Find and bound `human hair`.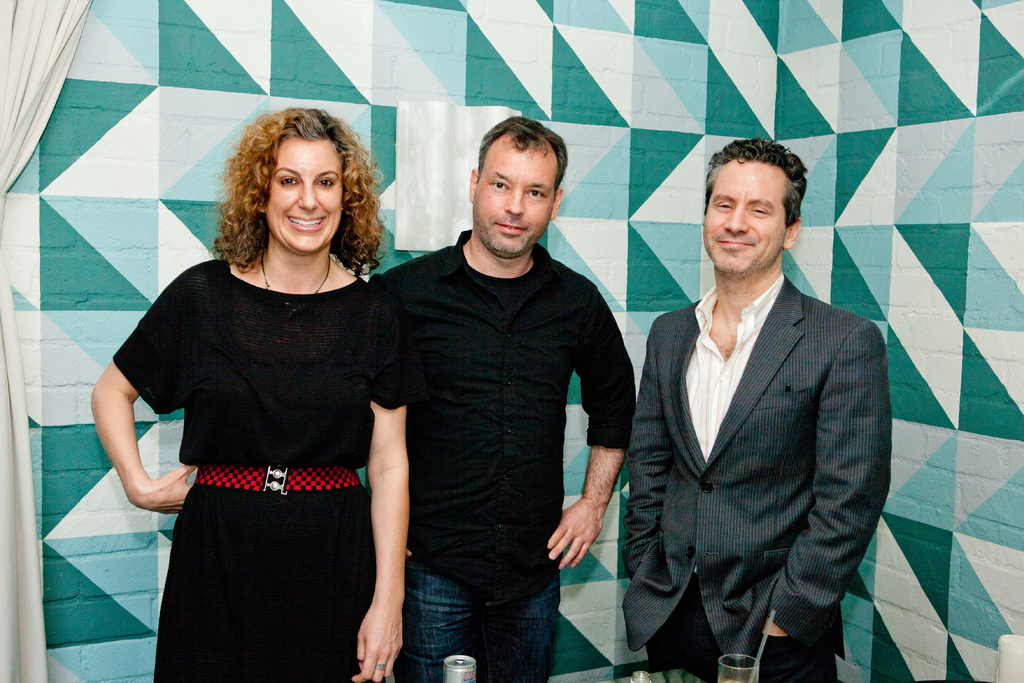
Bound: [x1=471, y1=112, x2=568, y2=199].
